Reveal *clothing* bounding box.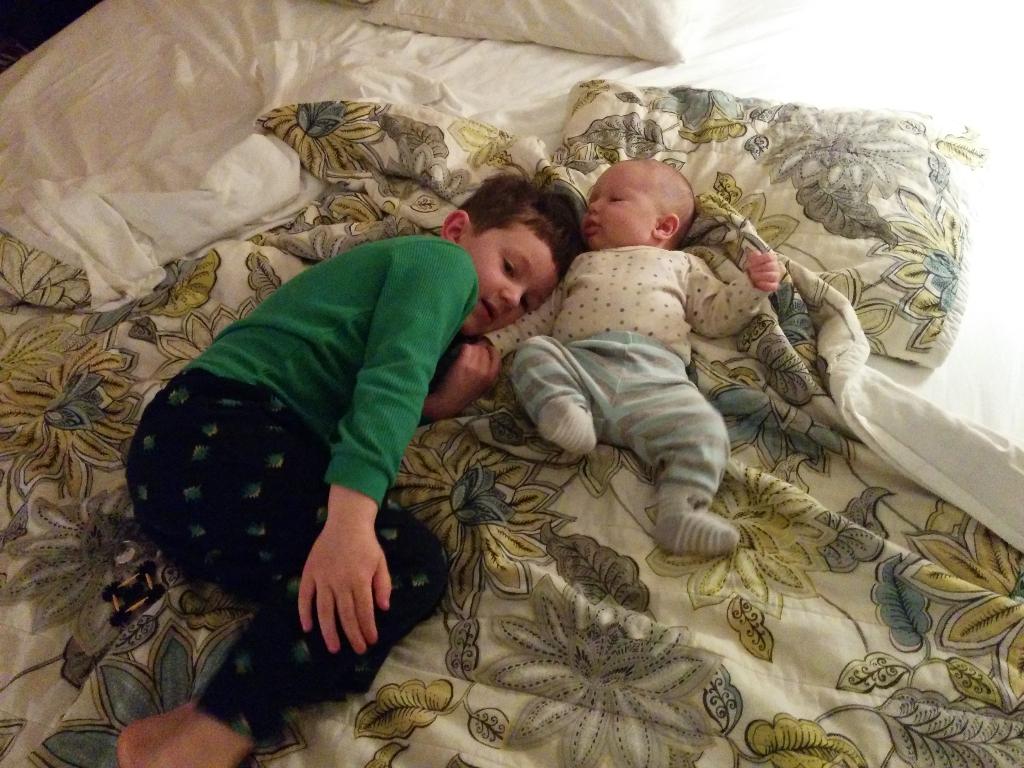
Revealed: {"x1": 160, "y1": 179, "x2": 517, "y2": 698}.
